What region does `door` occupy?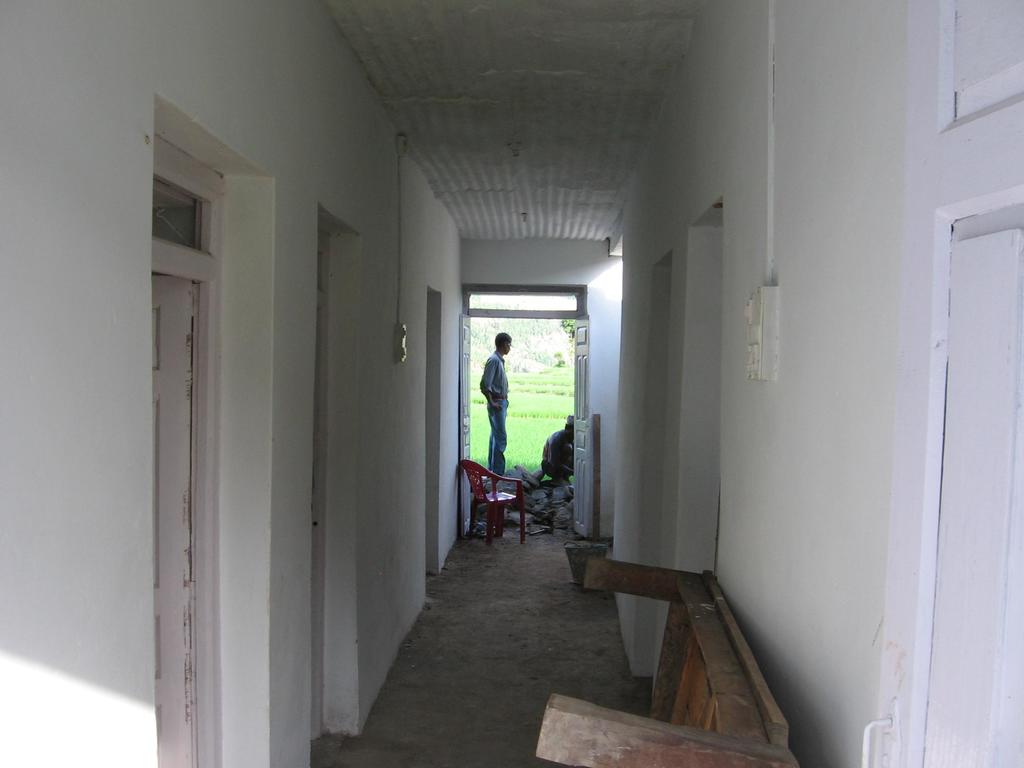
l=860, t=0, r=1023, b=767.
